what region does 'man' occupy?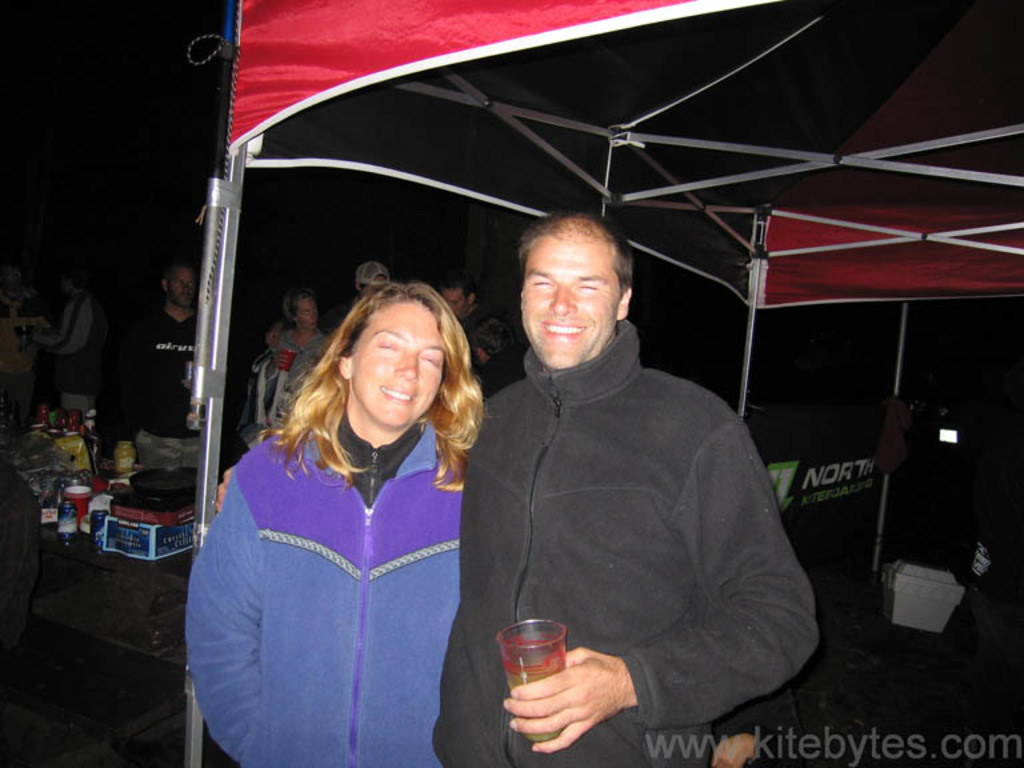
detection(0, 259, 44, 417).
